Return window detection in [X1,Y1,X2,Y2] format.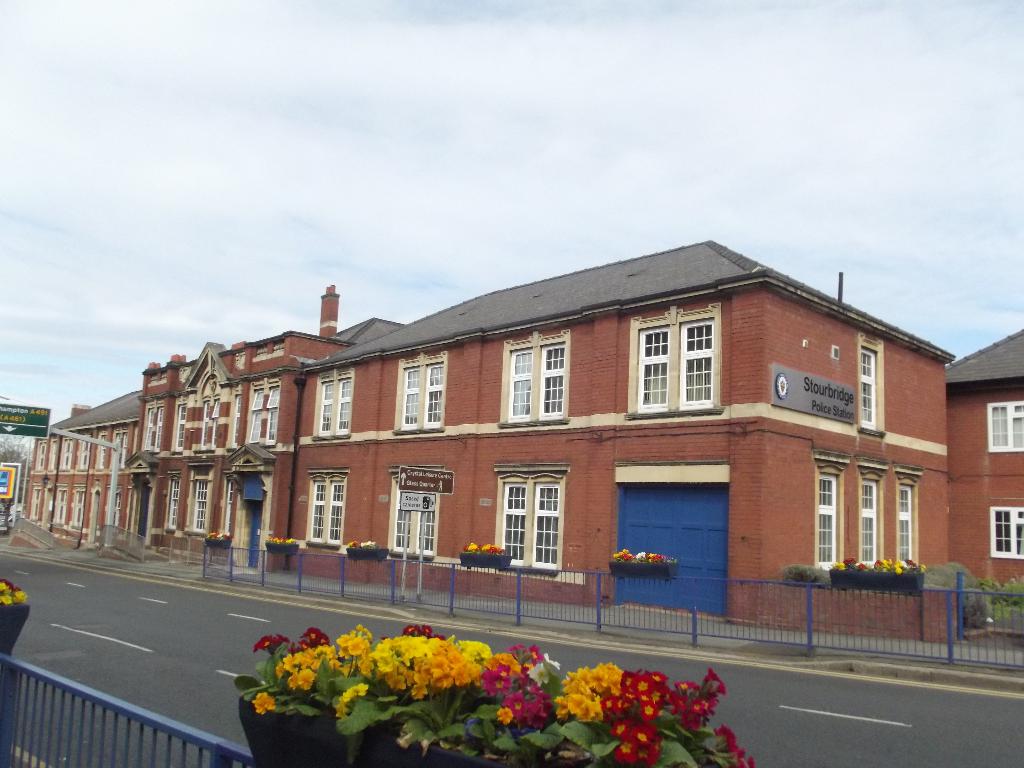
[47,440,58,468].
